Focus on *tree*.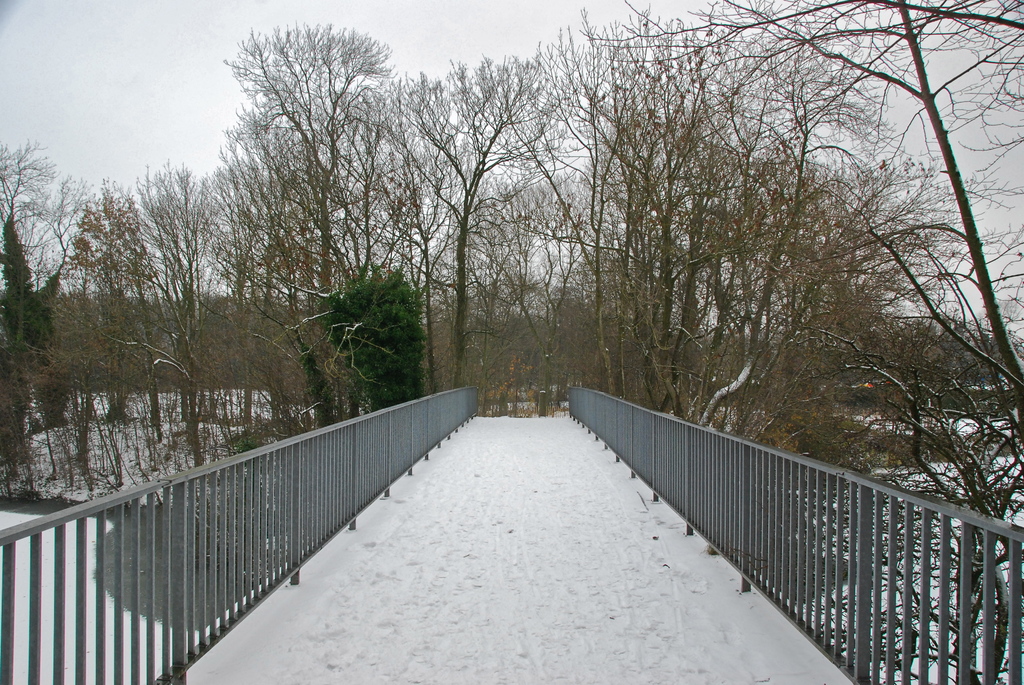
Focused at locate(678, 118, 801, 418).
